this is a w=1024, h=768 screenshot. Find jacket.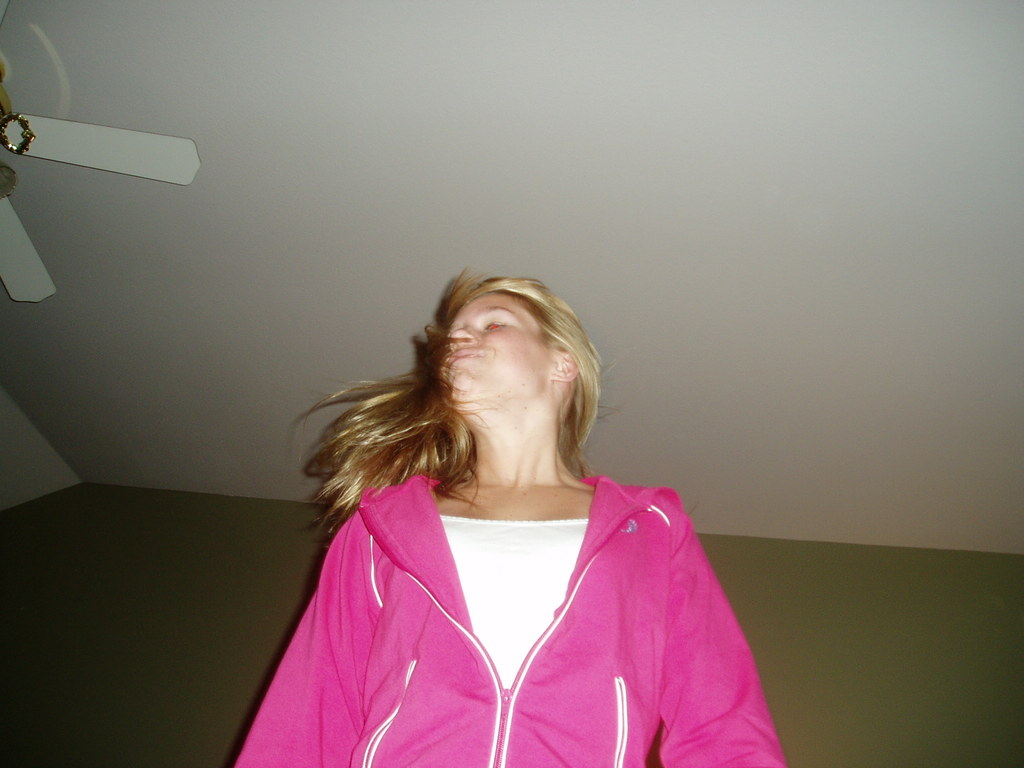
Bounding box: l=282, t=446, r=776, b=759.
